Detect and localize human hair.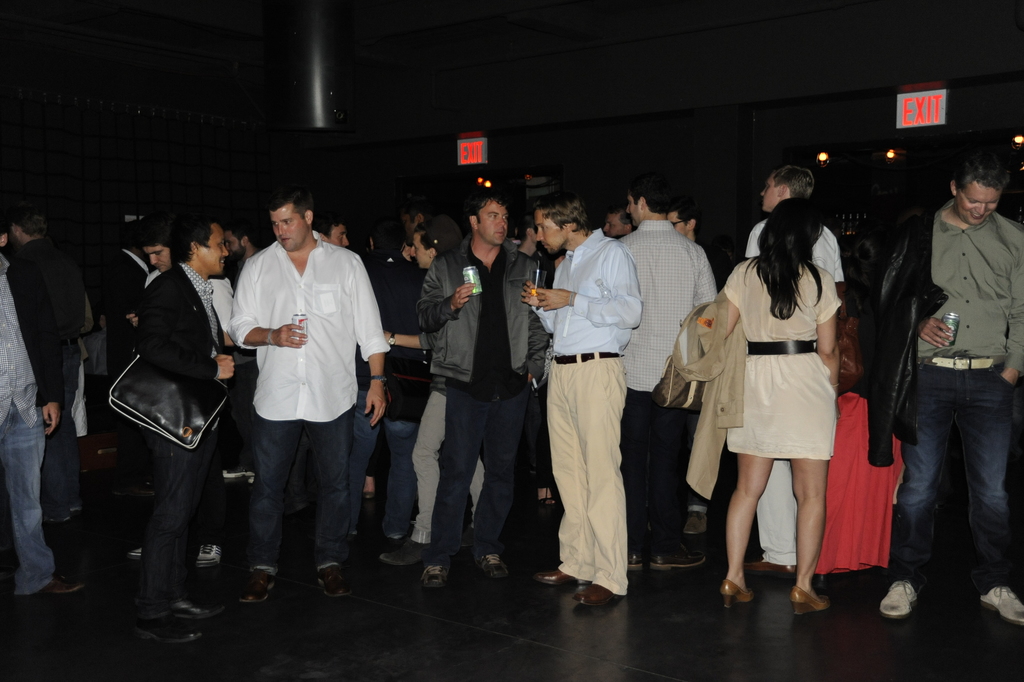
Localized at 470 190 507 219.
